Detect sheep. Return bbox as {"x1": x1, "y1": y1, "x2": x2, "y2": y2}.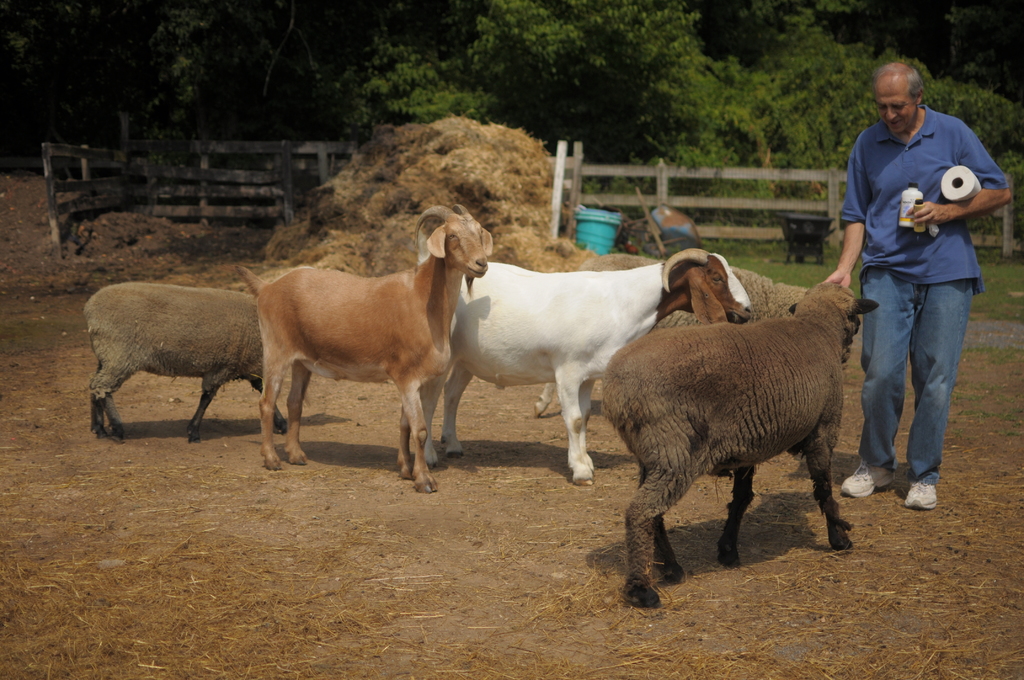
{"x1": 535, "y1": 245, "x2": 852, "y2": 413}.
